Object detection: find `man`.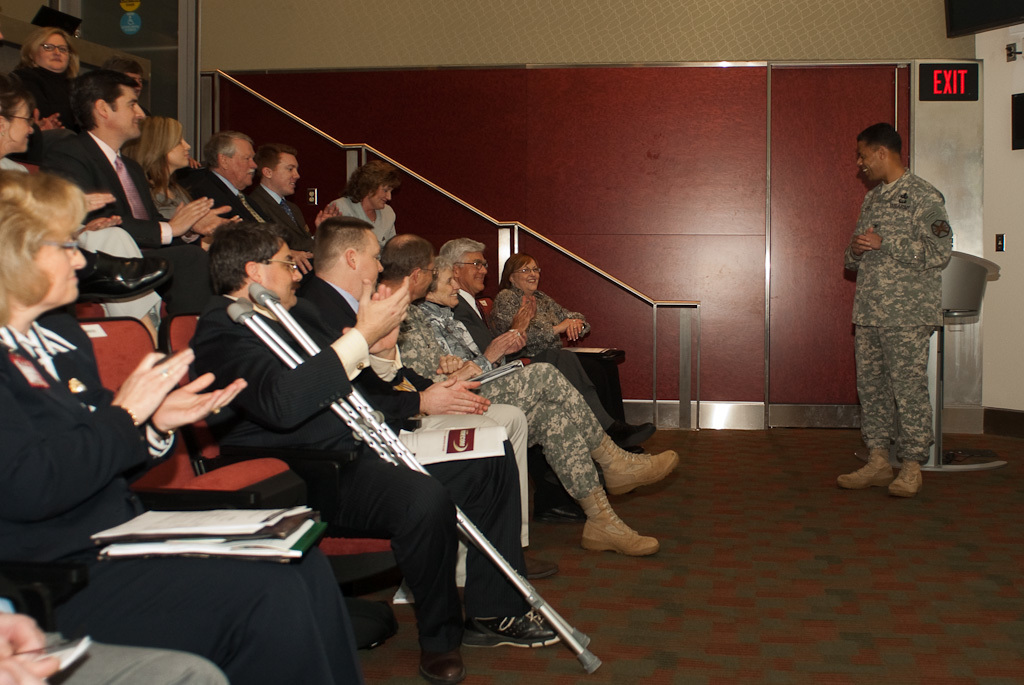
rect(245, 148, 315, 252).
